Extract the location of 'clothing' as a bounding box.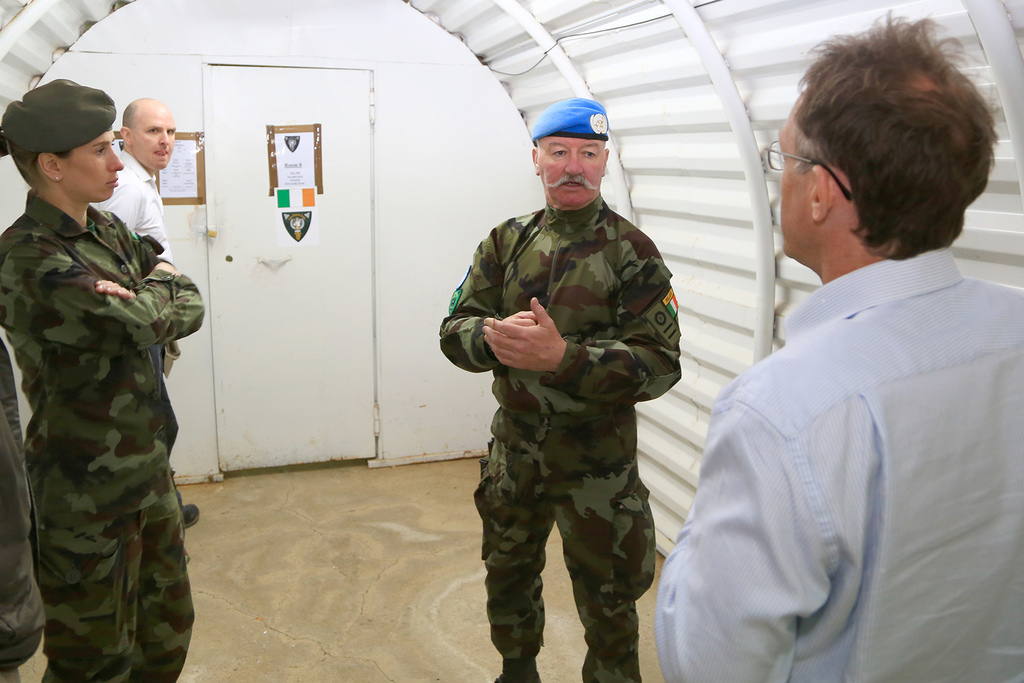
[left=97, top=139, right=178, bottom=277].
